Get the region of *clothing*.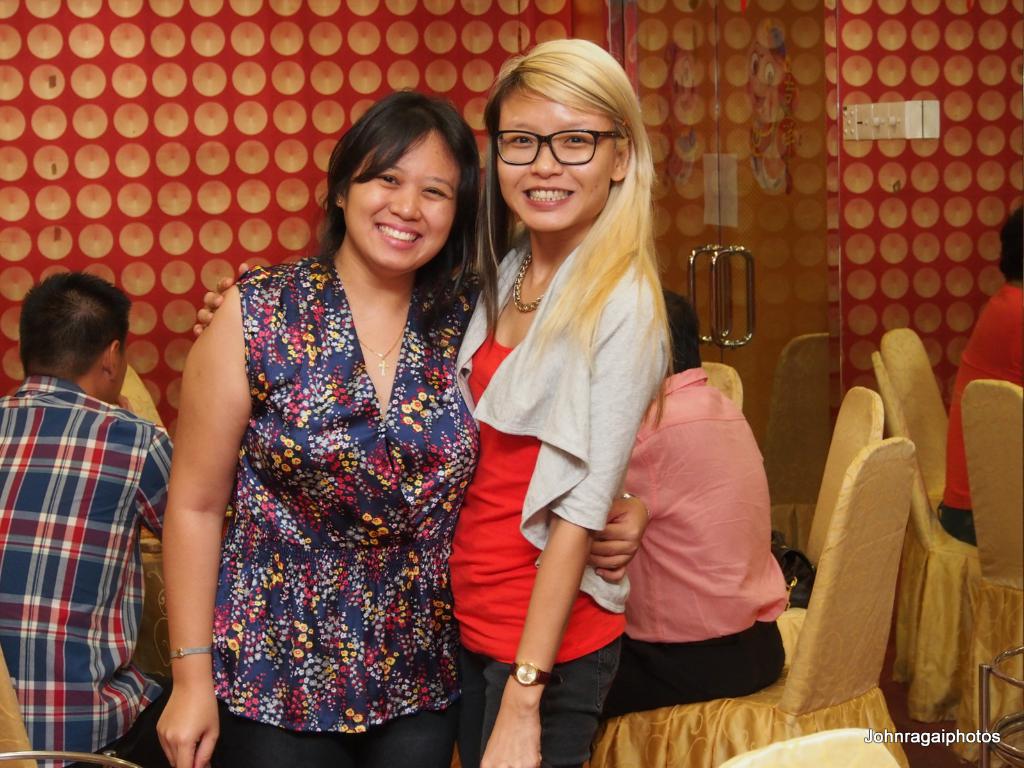
{"left": 16, "top": 336, "right": 164, "bottom": 754}.
